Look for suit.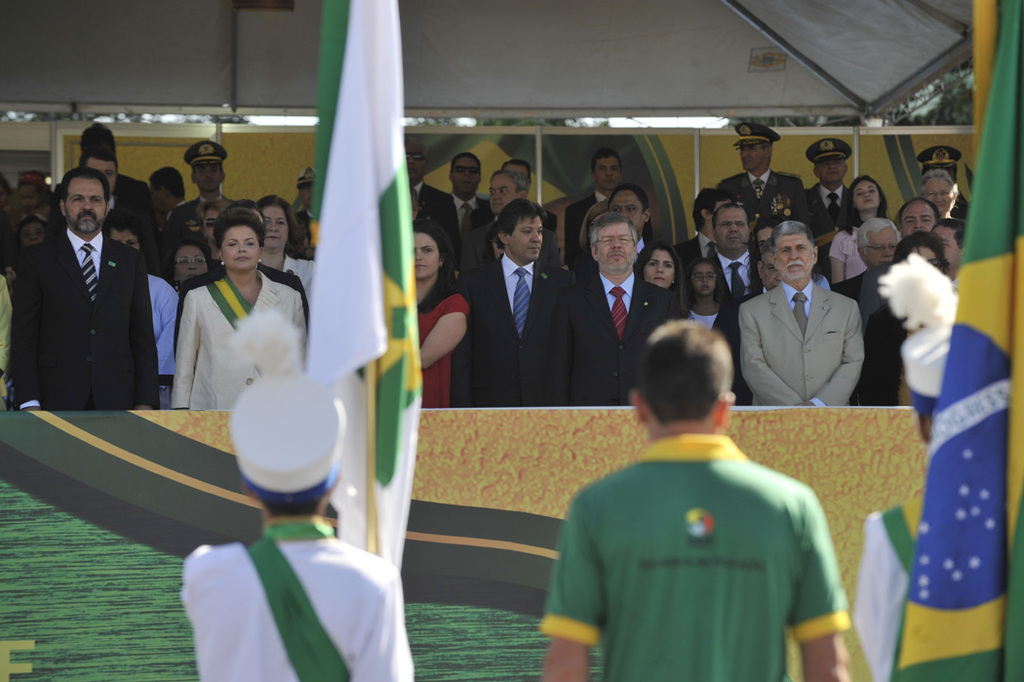
Found: [left=57, top=171, right=162, bottom=219].
